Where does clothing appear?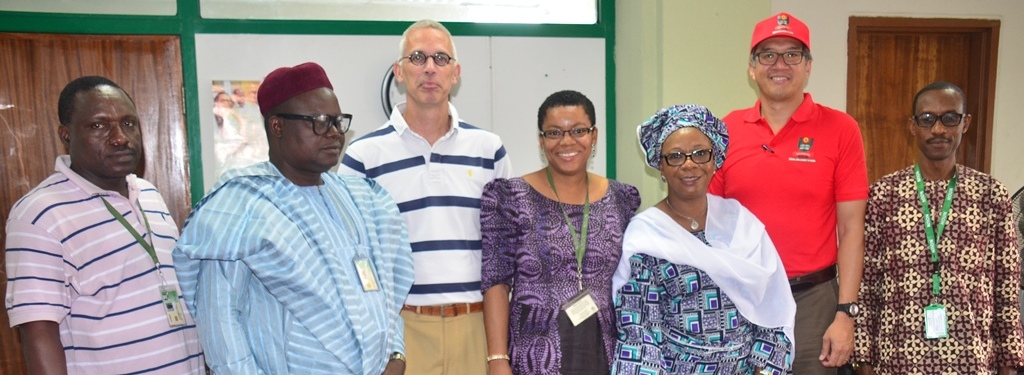
Appears at [186,60,420,374].
